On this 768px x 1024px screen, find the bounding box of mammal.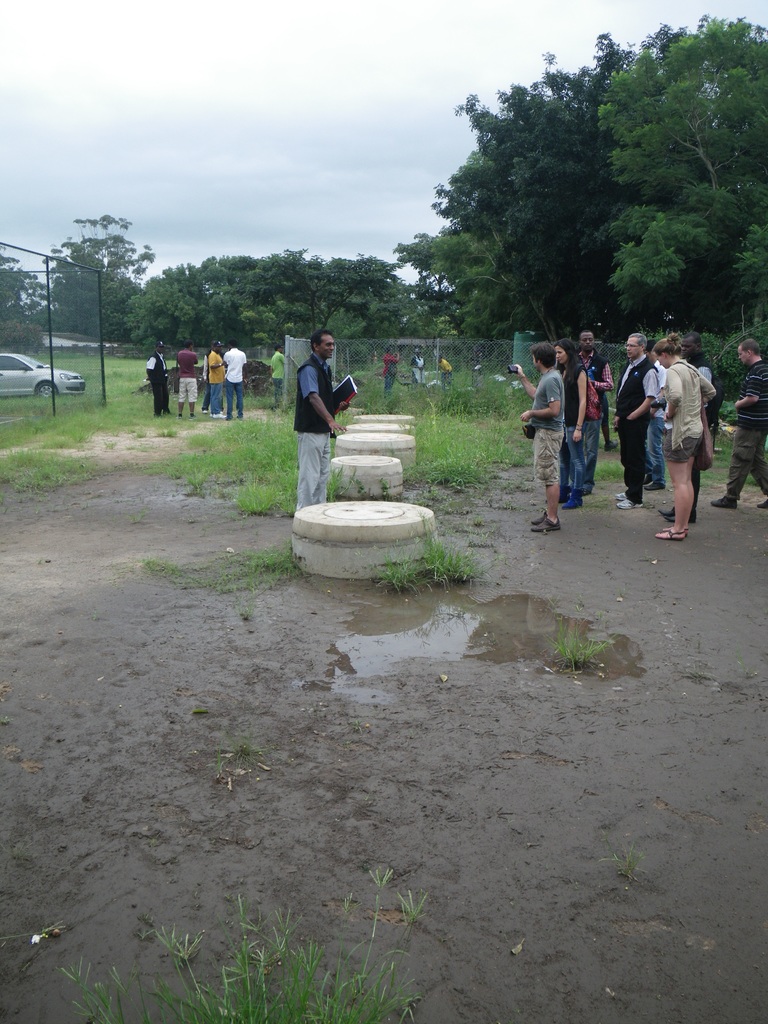
Bounding box: box=[209, 340, 228, 419].
